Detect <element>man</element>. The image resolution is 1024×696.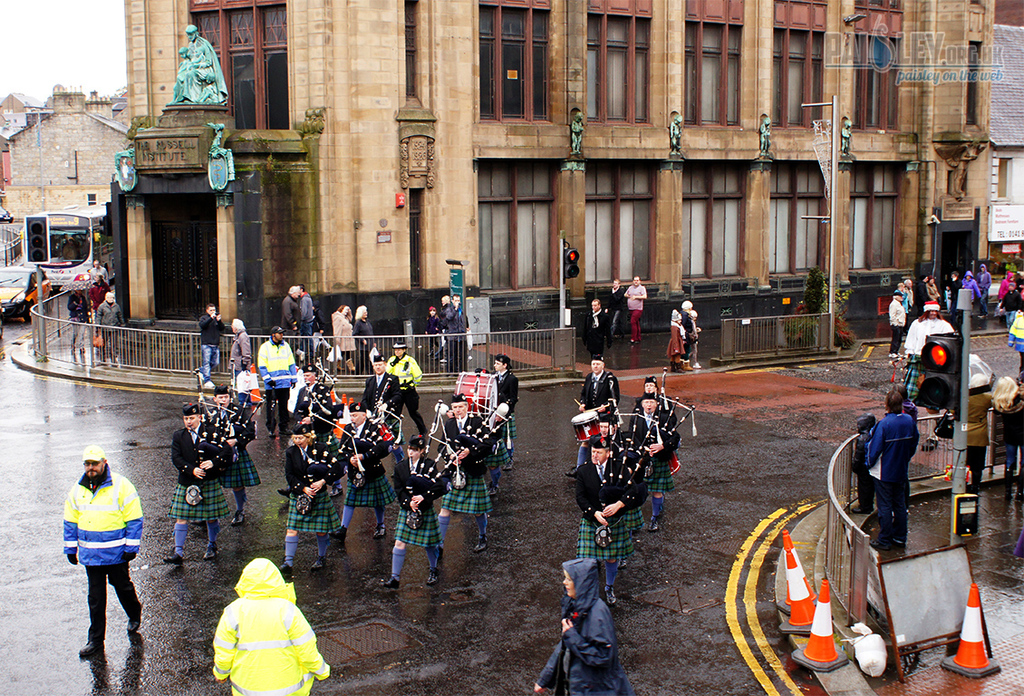
pyautogui.locateOnScreen(624, 394, 677, 529).
